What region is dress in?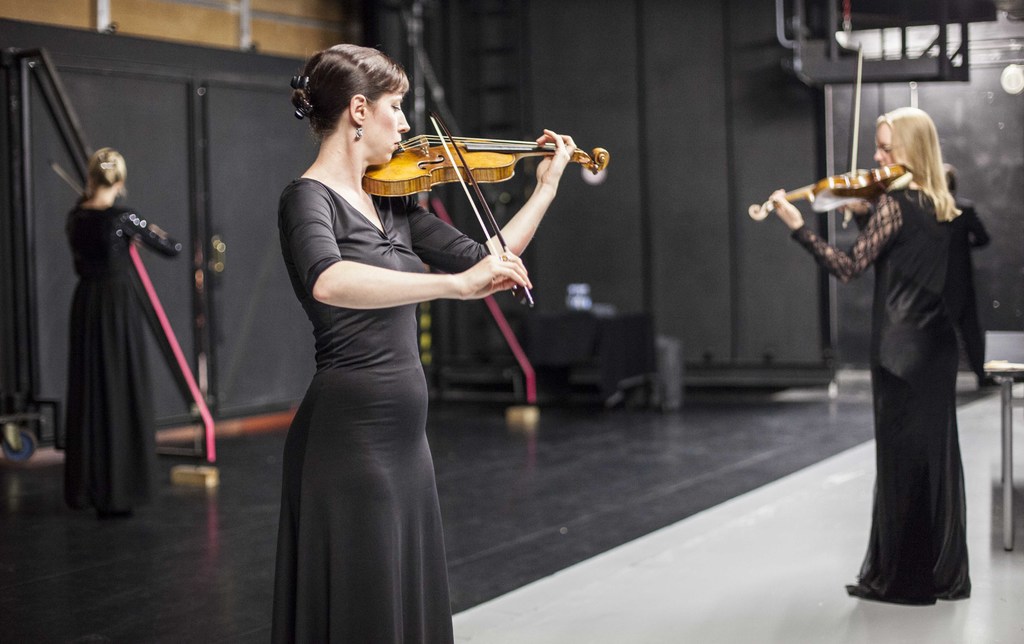
{"x1": 67, "y1": 206, "x2": 180, "y2": 514}.
